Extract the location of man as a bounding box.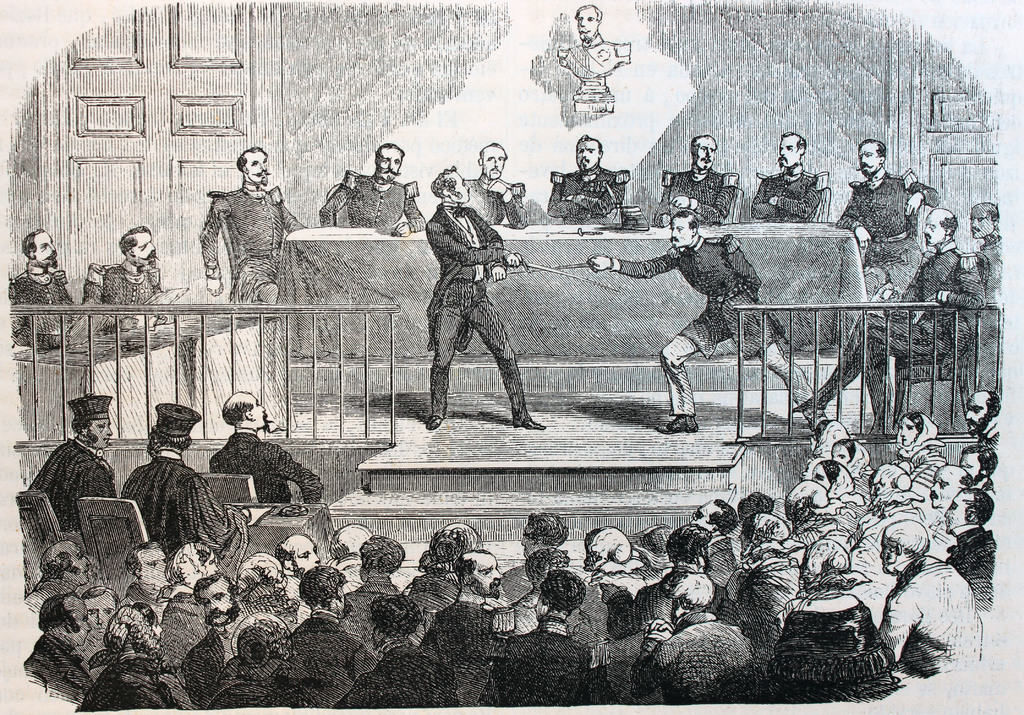
{"x1": 28, "y1": 393, "x2": 117, "y2": 529}.
